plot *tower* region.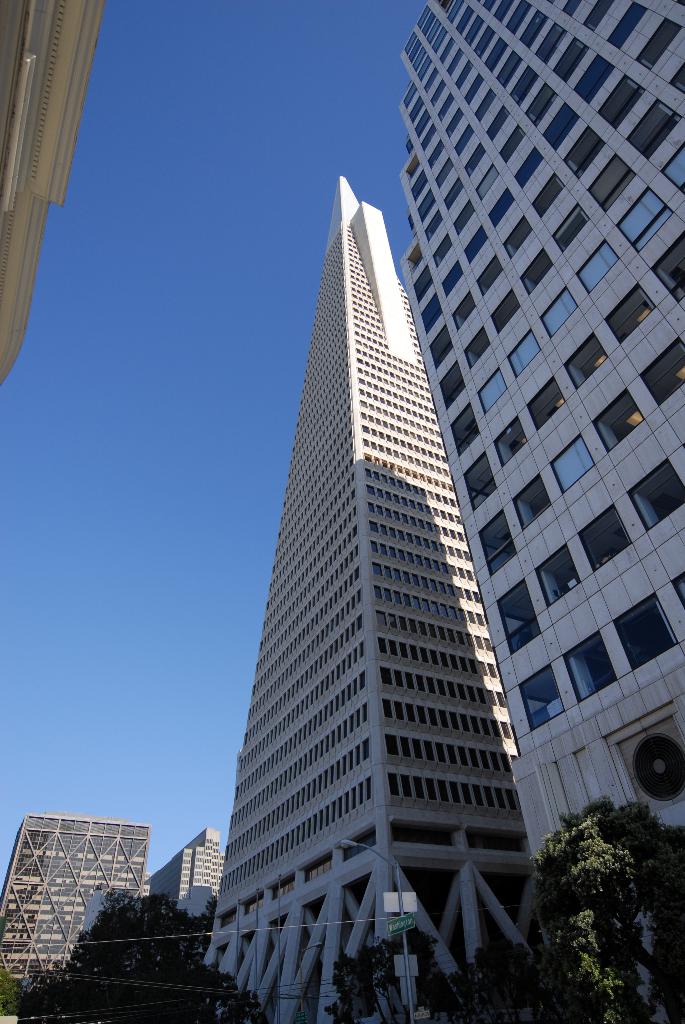
Plotted at rect(137, 818, 224, 948).
